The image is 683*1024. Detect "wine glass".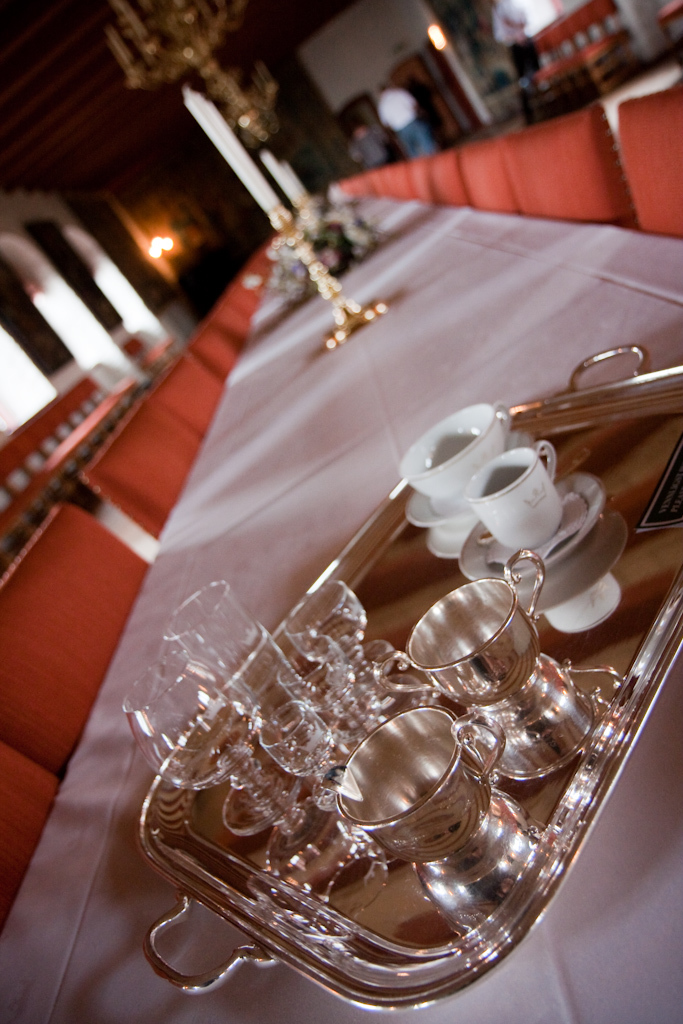
Detection: detection(271, 579, 388, 704).
